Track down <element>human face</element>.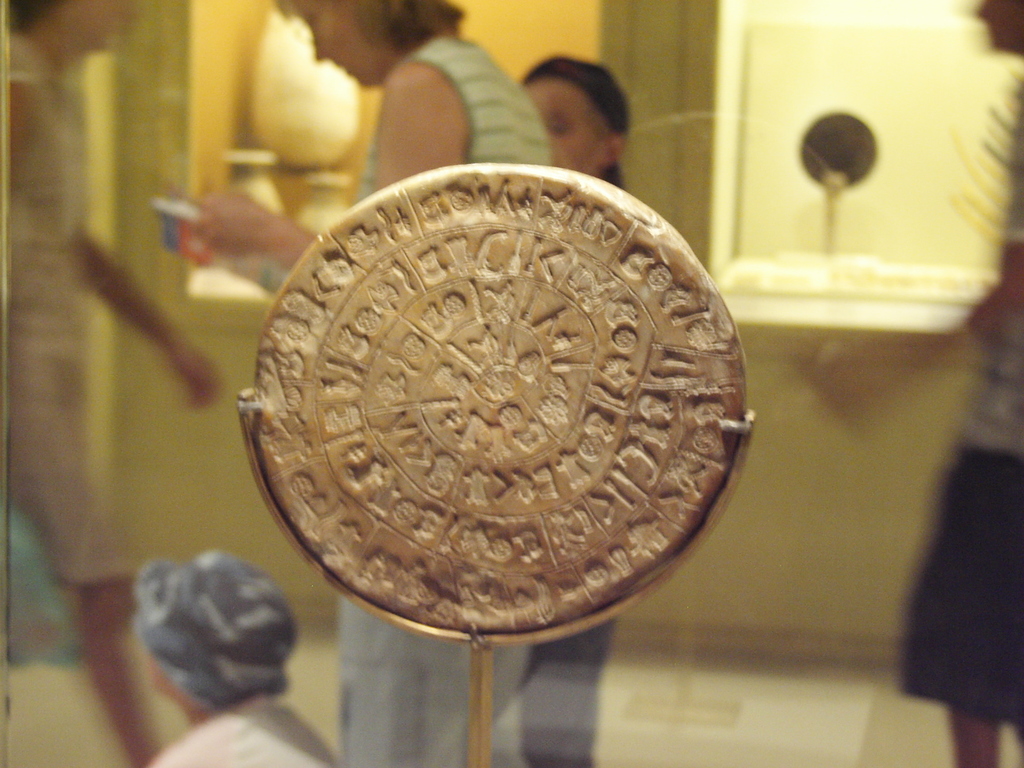
Tracked to (296, 2, 394, 88).
